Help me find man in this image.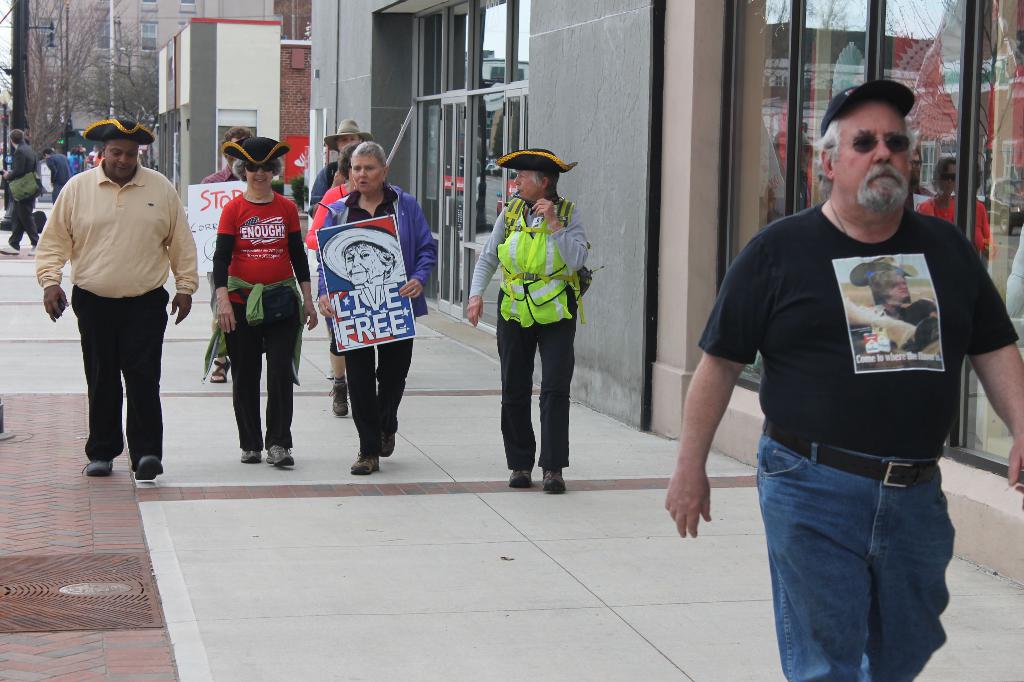
Found it: {"x1": 688, "y1": 82, "x2": 996, "y2": 655}.
